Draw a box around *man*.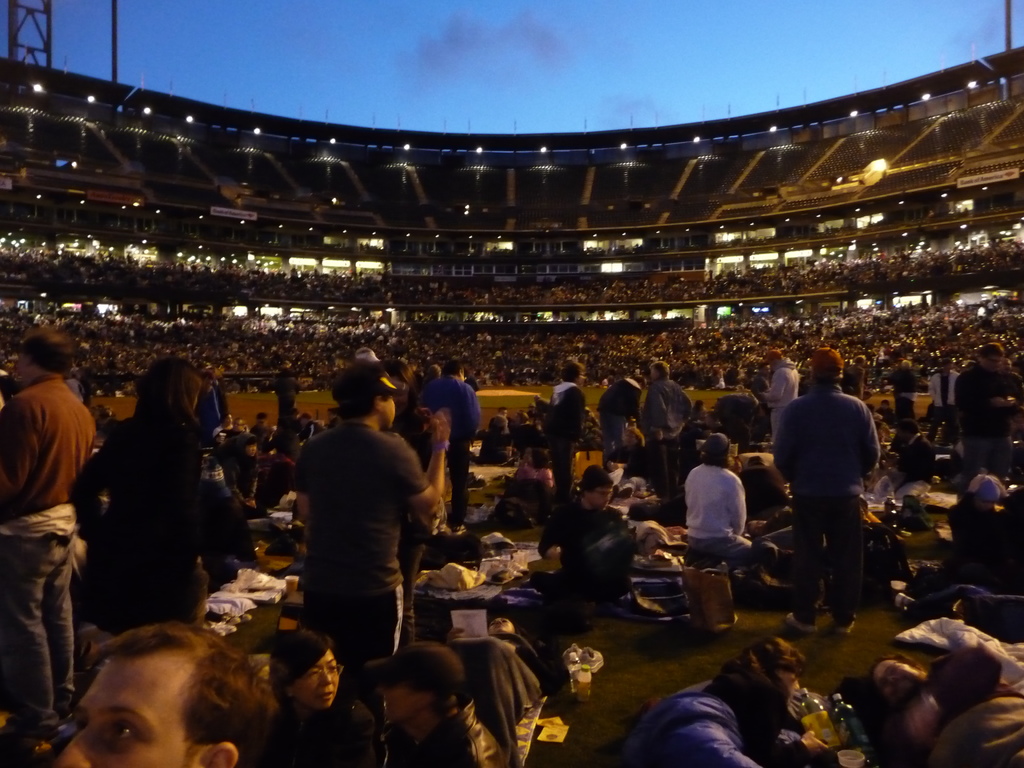
(214, 416, 247, 440).
